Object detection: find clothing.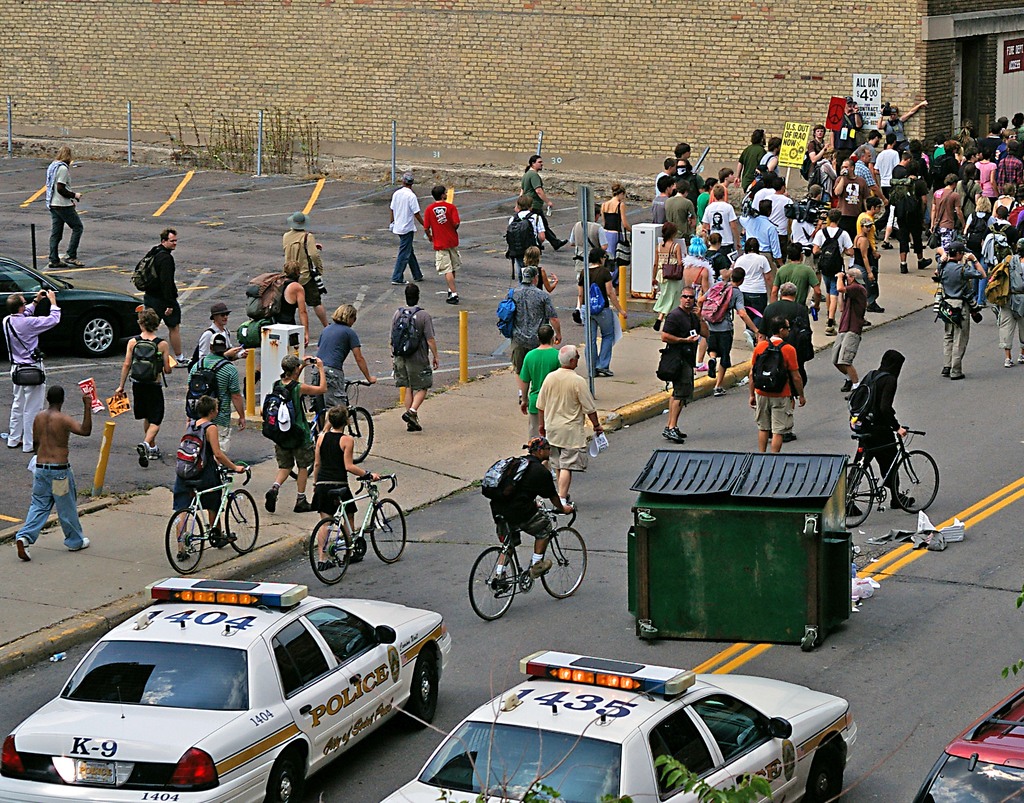
524:171:544:208.
